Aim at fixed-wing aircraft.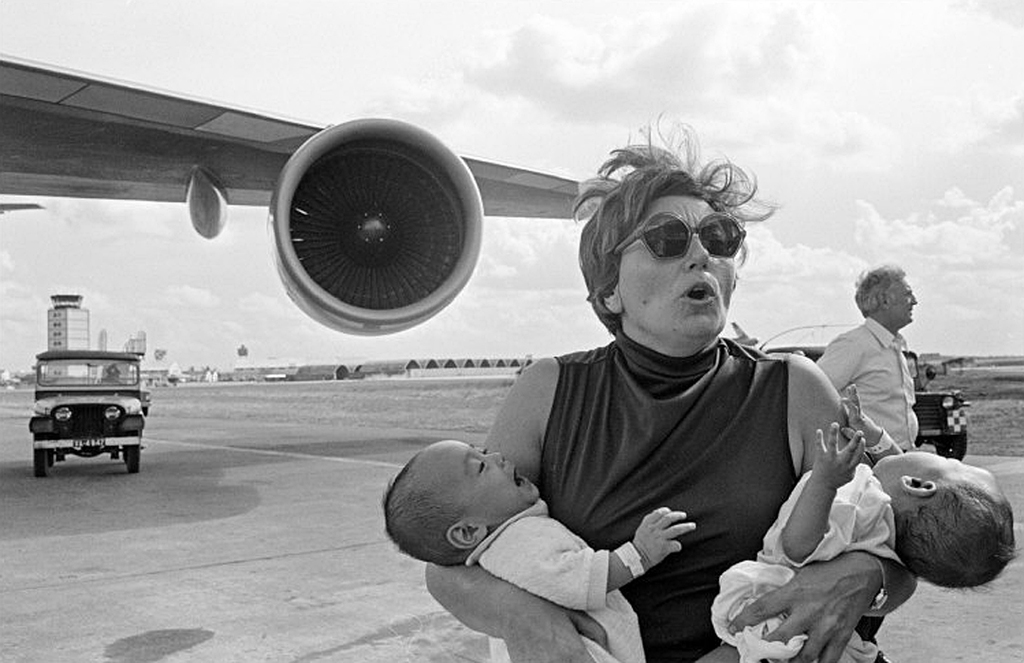
Aimed at x1=0 y1=44 x2=602 y2=341.
